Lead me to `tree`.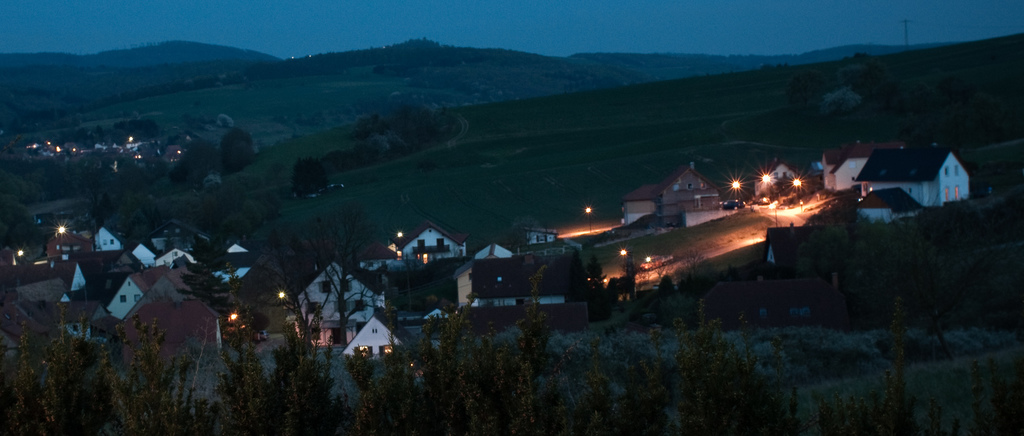
Lead to [175,145,212,188].
